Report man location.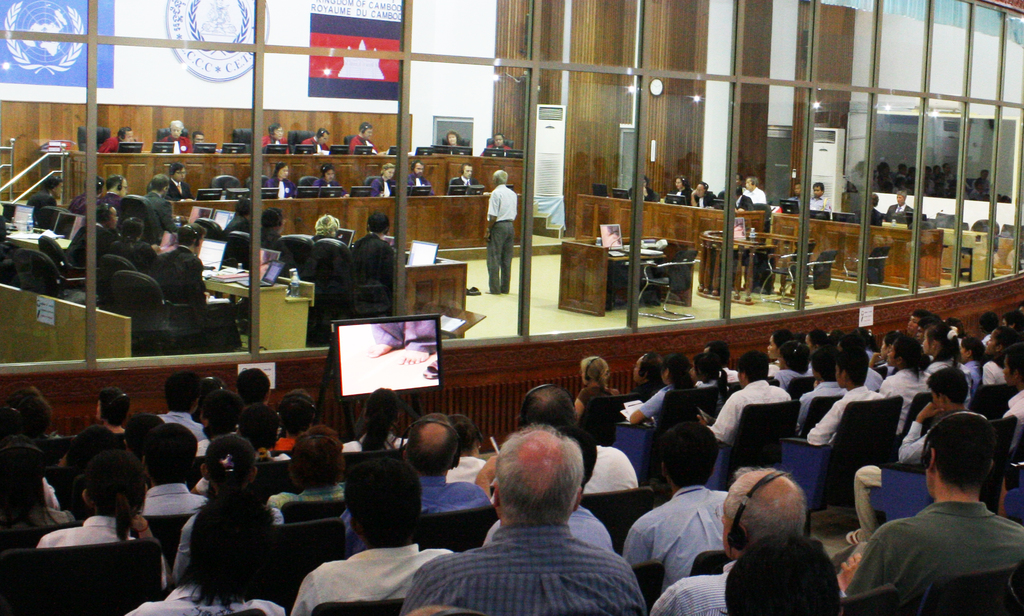
Report: region(347, 121, 376, 154).
